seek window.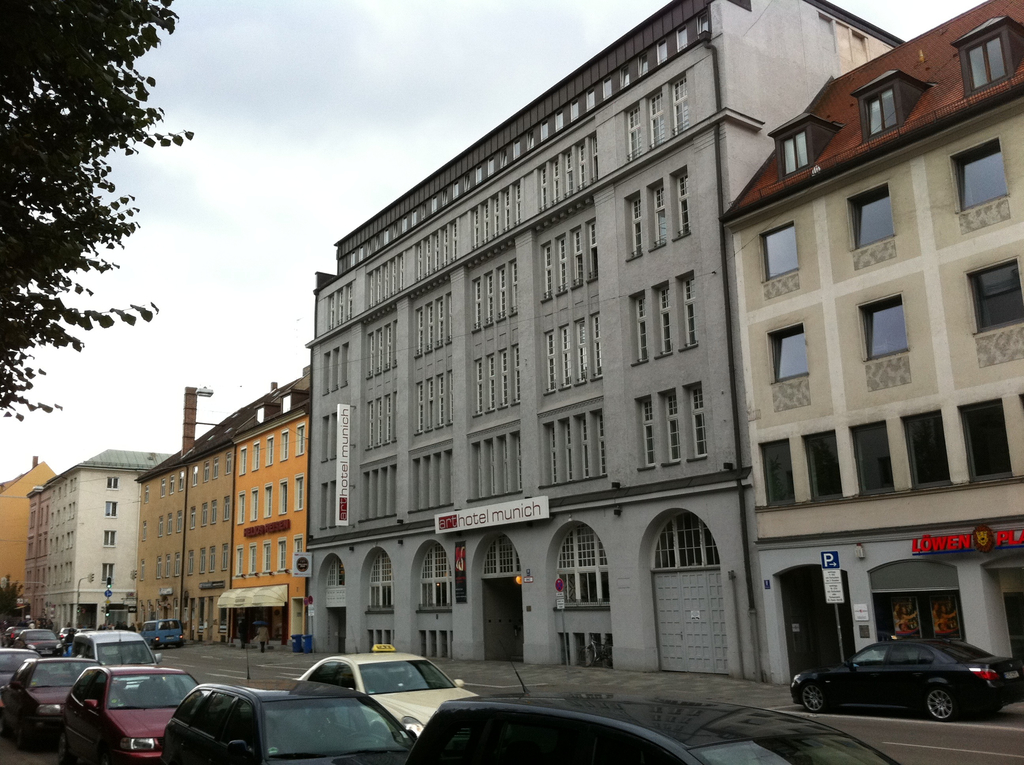
box=[254, 491, 262, 519].
